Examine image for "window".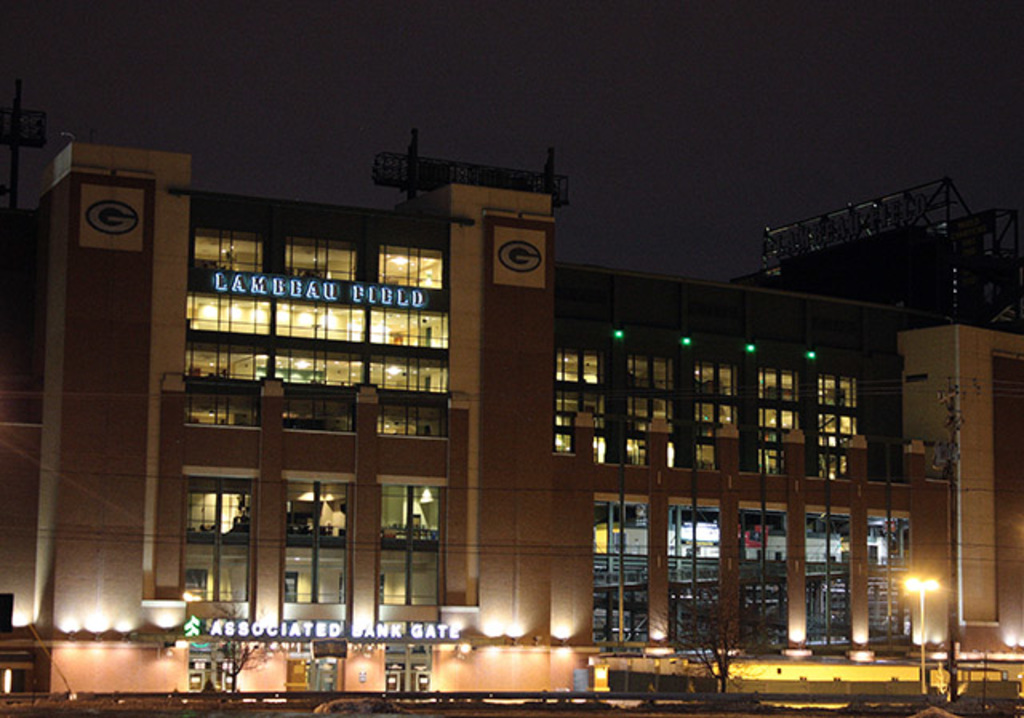
Examination result: rect(376, 240, 445, 288).
